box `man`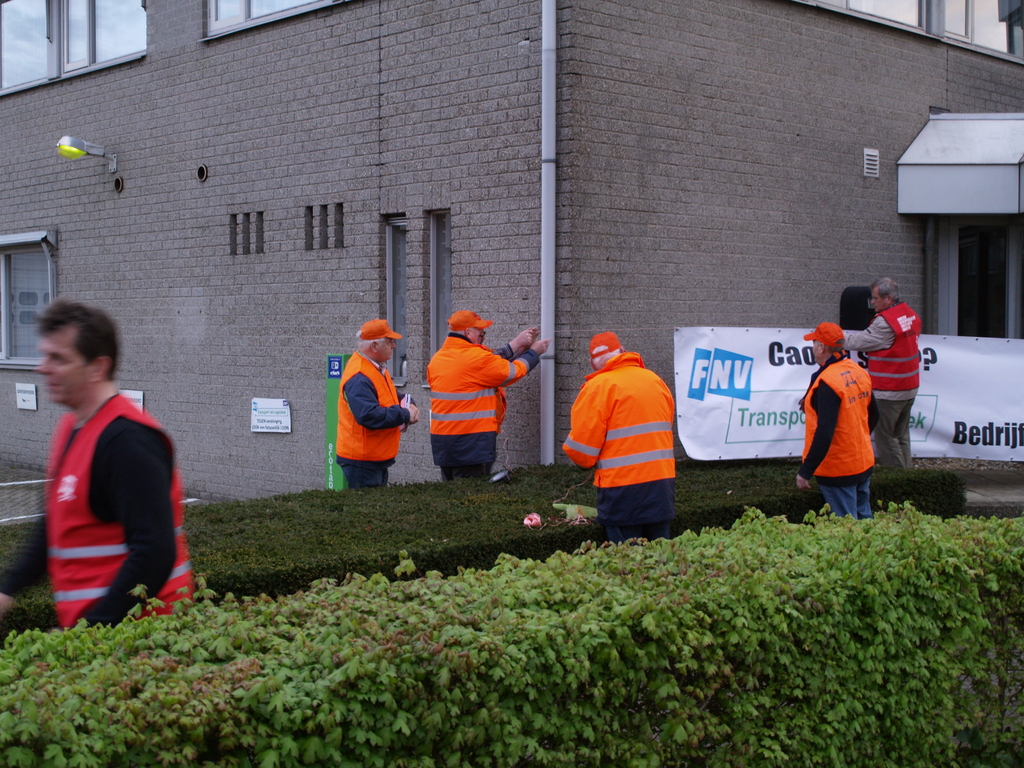
box(333, 320, 419, 490)
